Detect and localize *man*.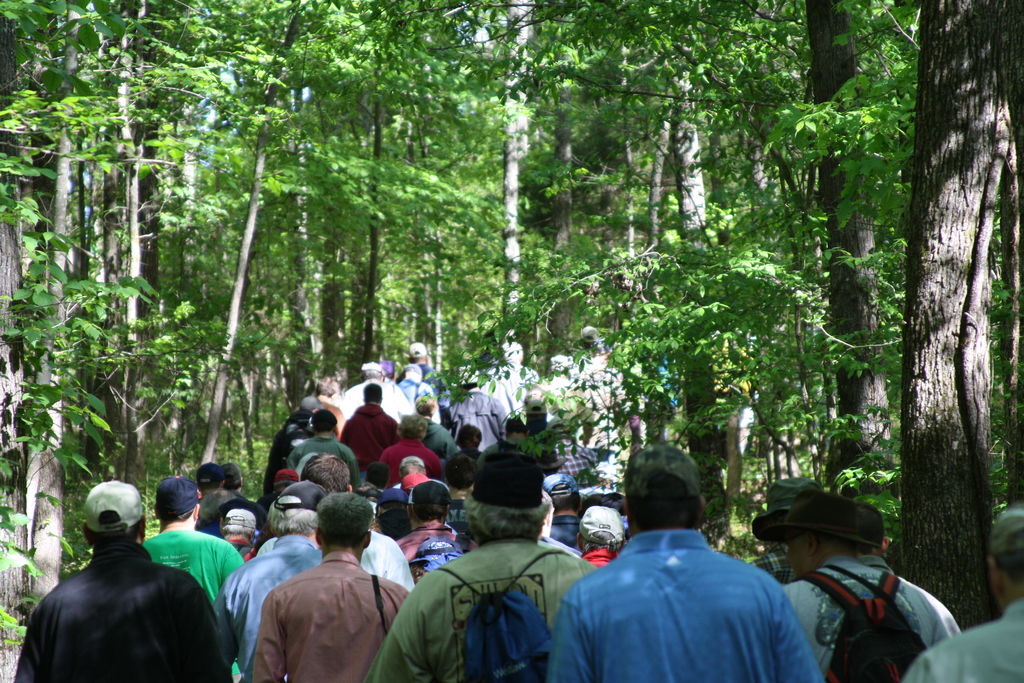
Localized at [0,481,234,682].
